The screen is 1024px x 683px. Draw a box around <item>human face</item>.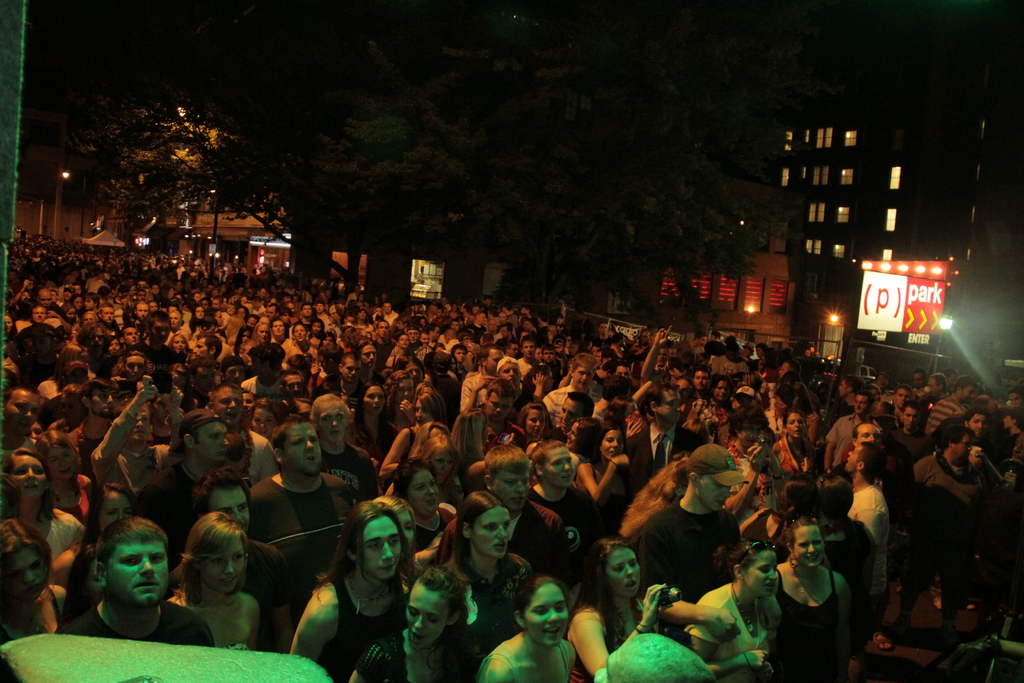
bbox=(844, 444, 865, 472).
